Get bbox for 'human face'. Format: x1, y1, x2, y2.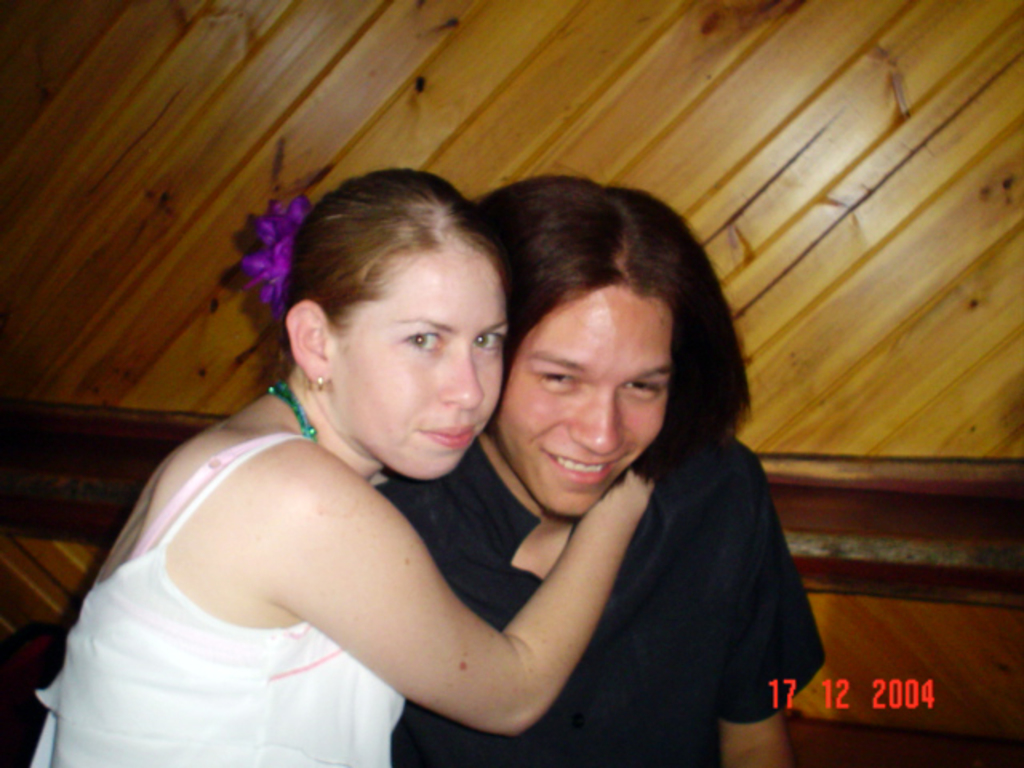
499, 286, 674, 522.
